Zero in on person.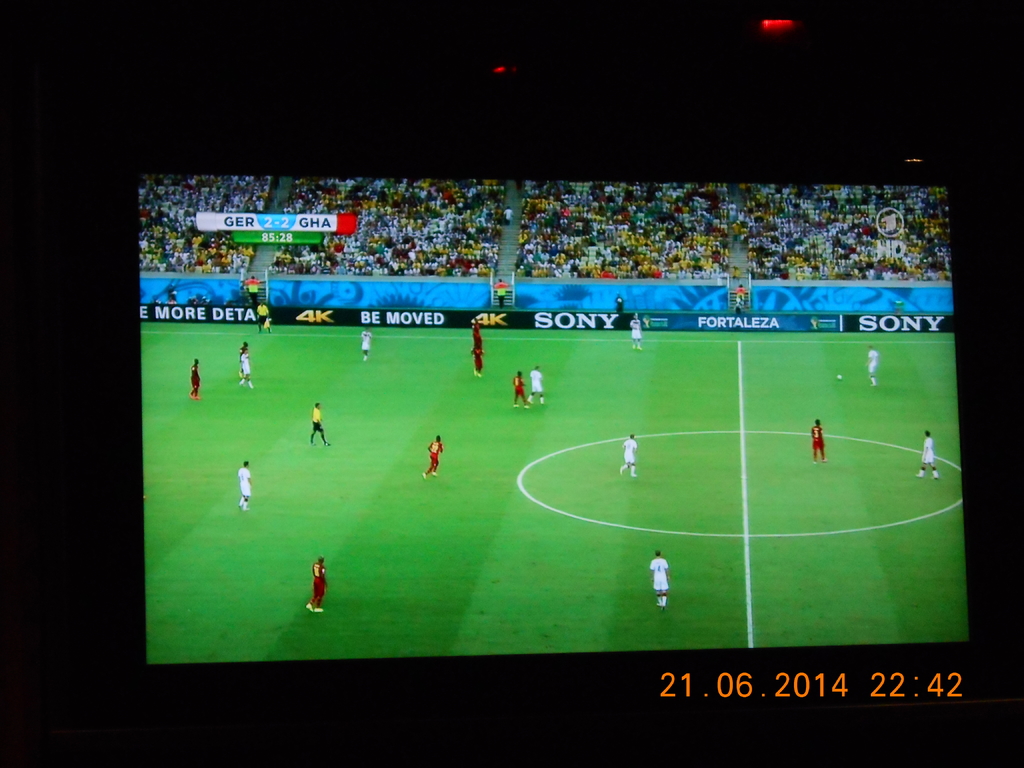
Zeroed in: l=612, t=294, r=627, b=309.
